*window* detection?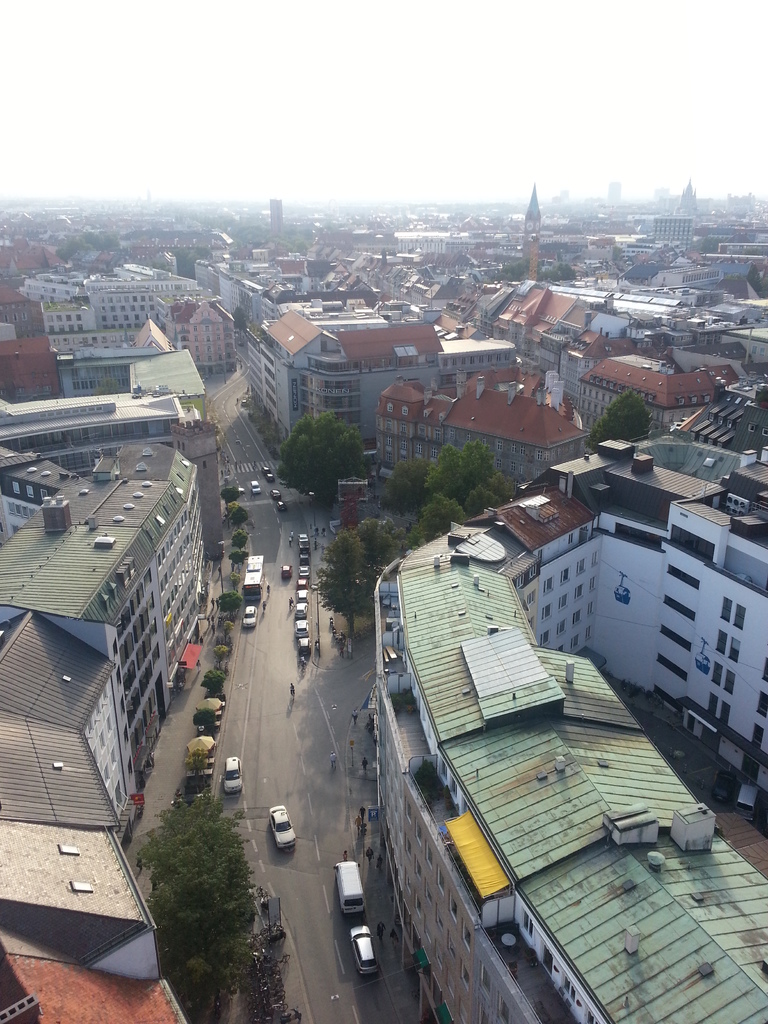
(416,442,427,456)
